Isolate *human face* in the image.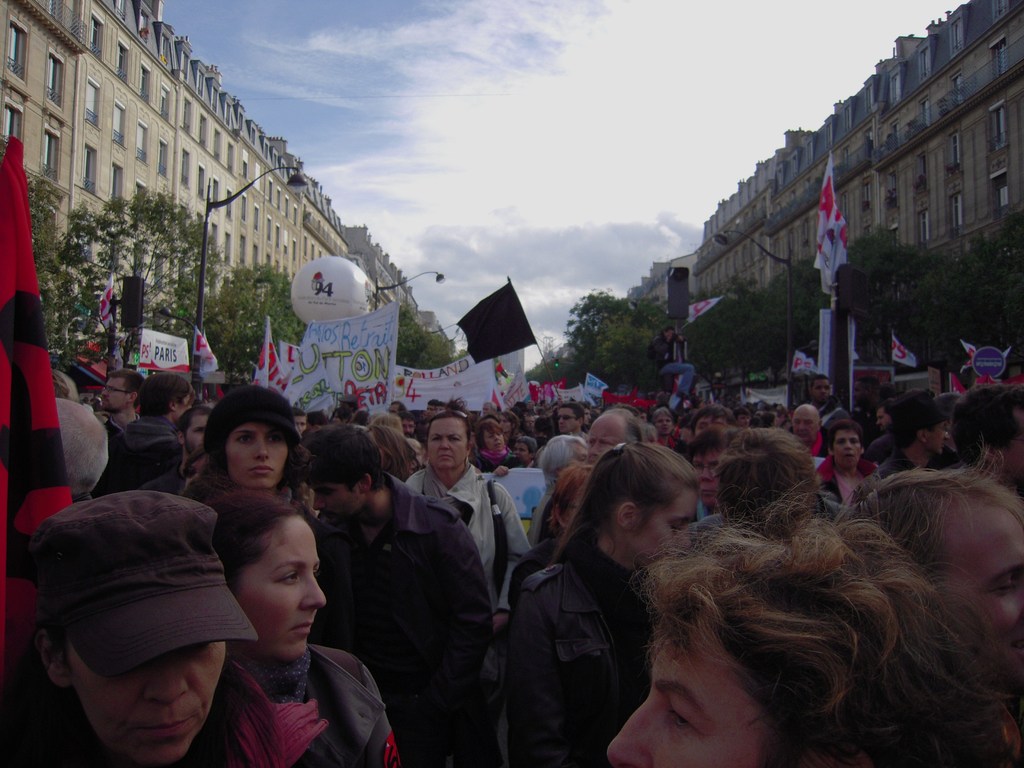
Isolated region: left=853, top=385, right=869, bottom=410.
